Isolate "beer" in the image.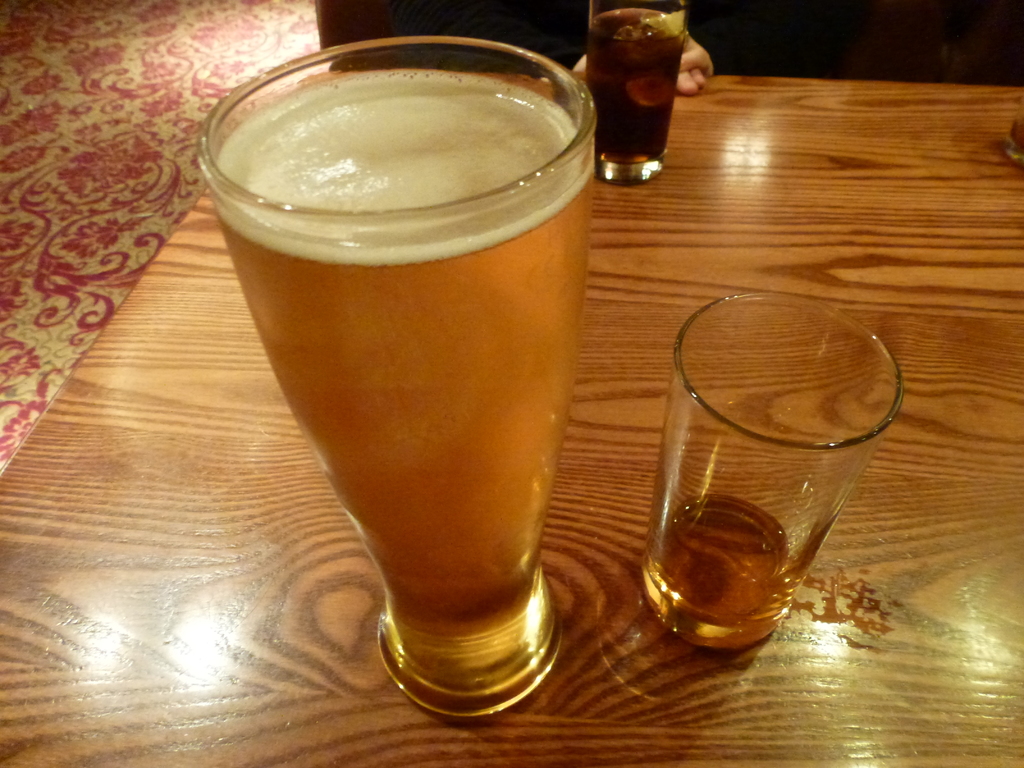
Isolated region: 214 67 589 717.
